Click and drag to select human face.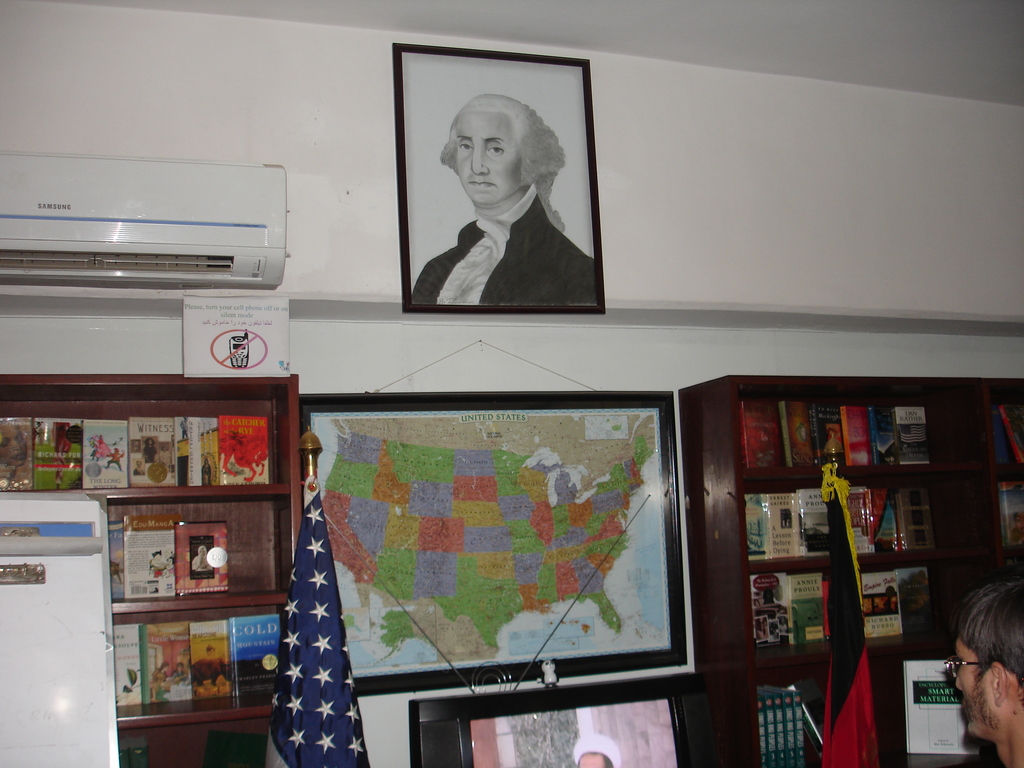
Selection: [456,111,522,205].
